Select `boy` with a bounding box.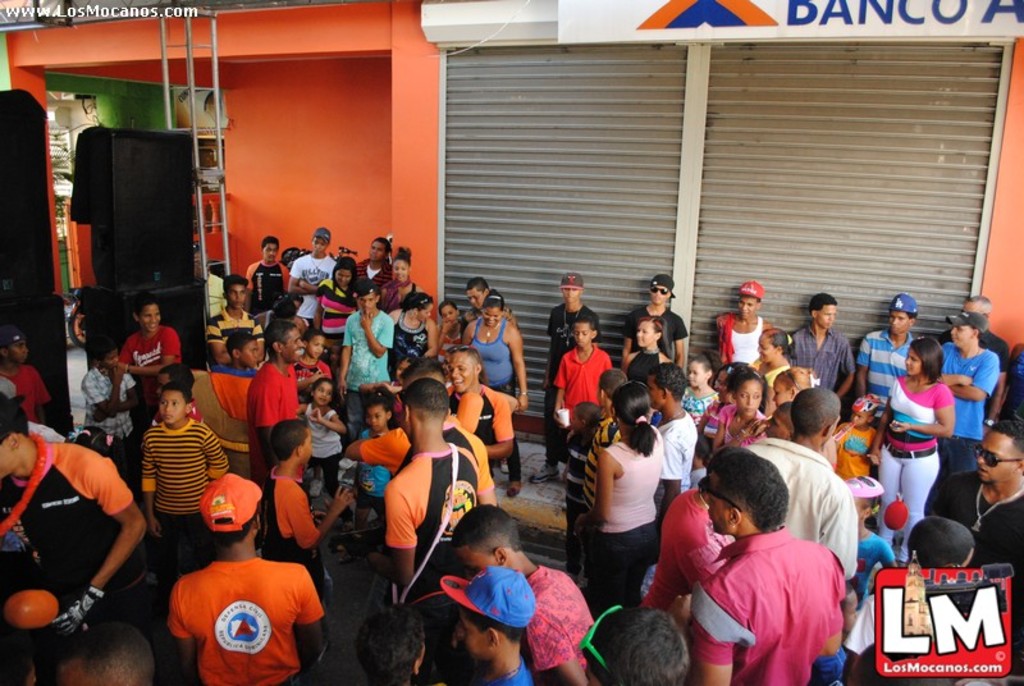
region(141, 381, 232, 613).
